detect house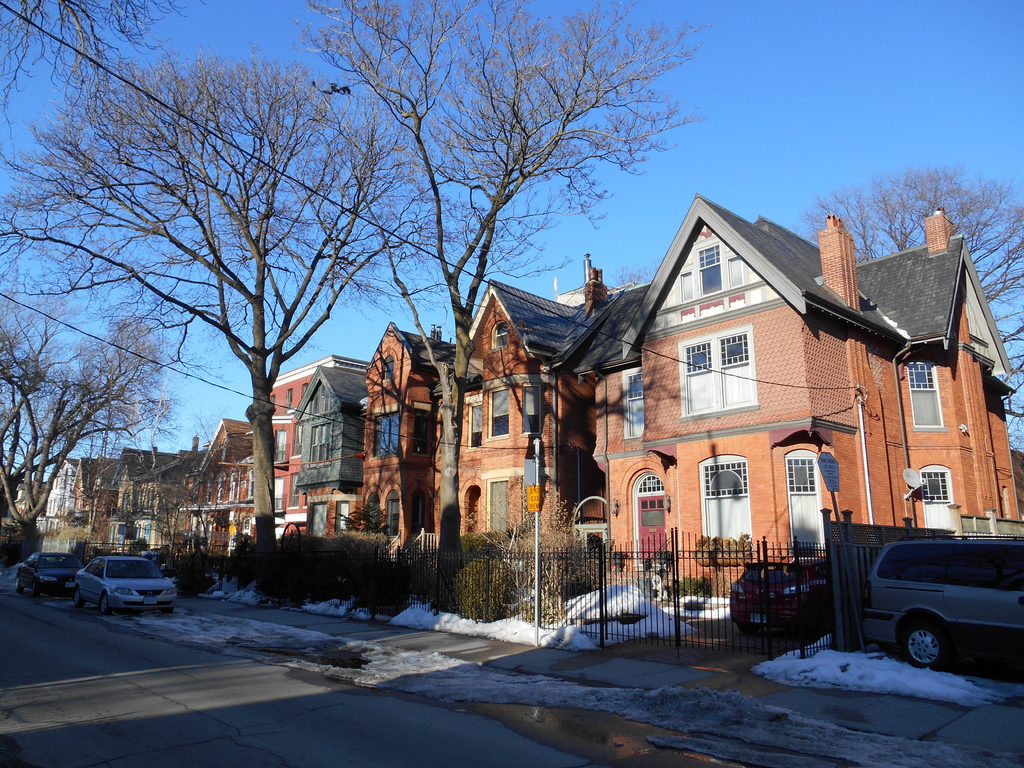
<bbox>111, 447, 197, 568</bbox>
